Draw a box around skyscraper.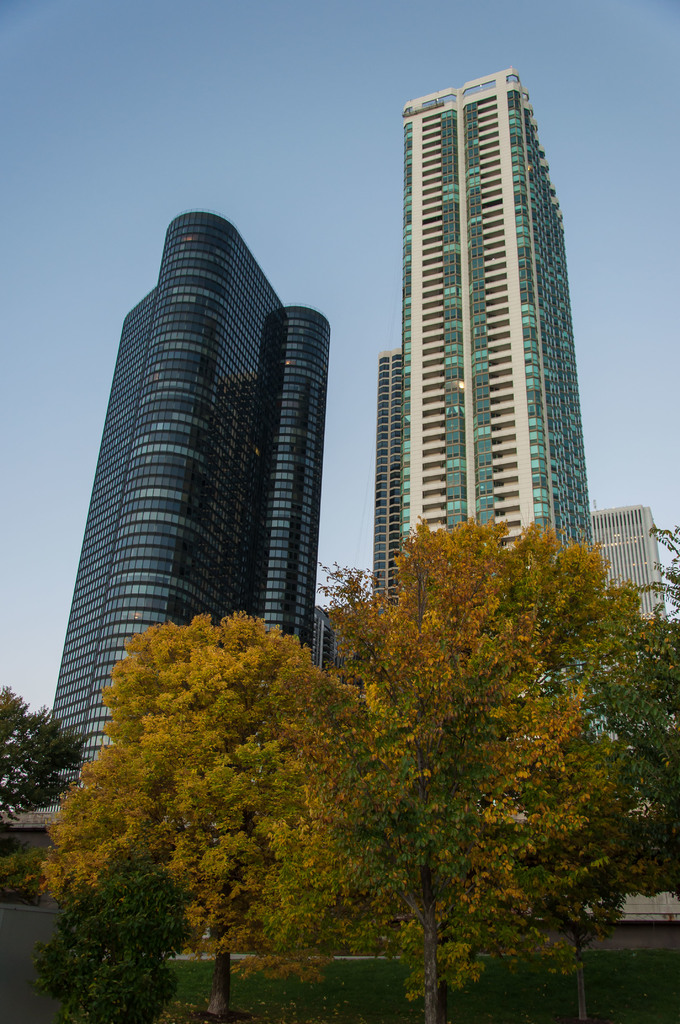
region(366, 351, 401, 598).
